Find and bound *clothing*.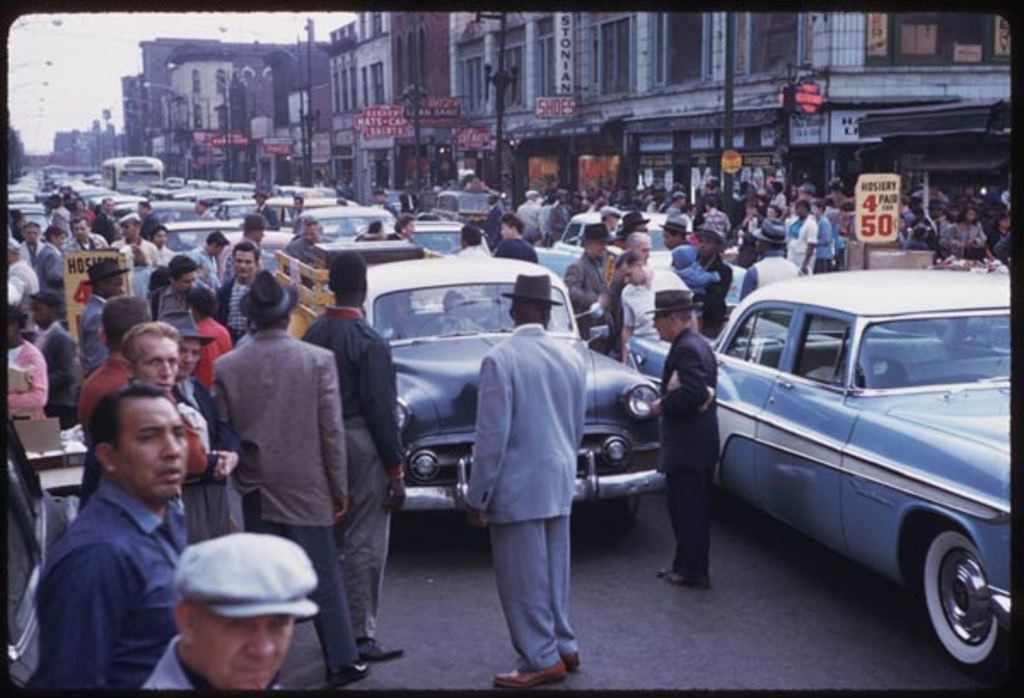
Bound: [787,217,826,261].
